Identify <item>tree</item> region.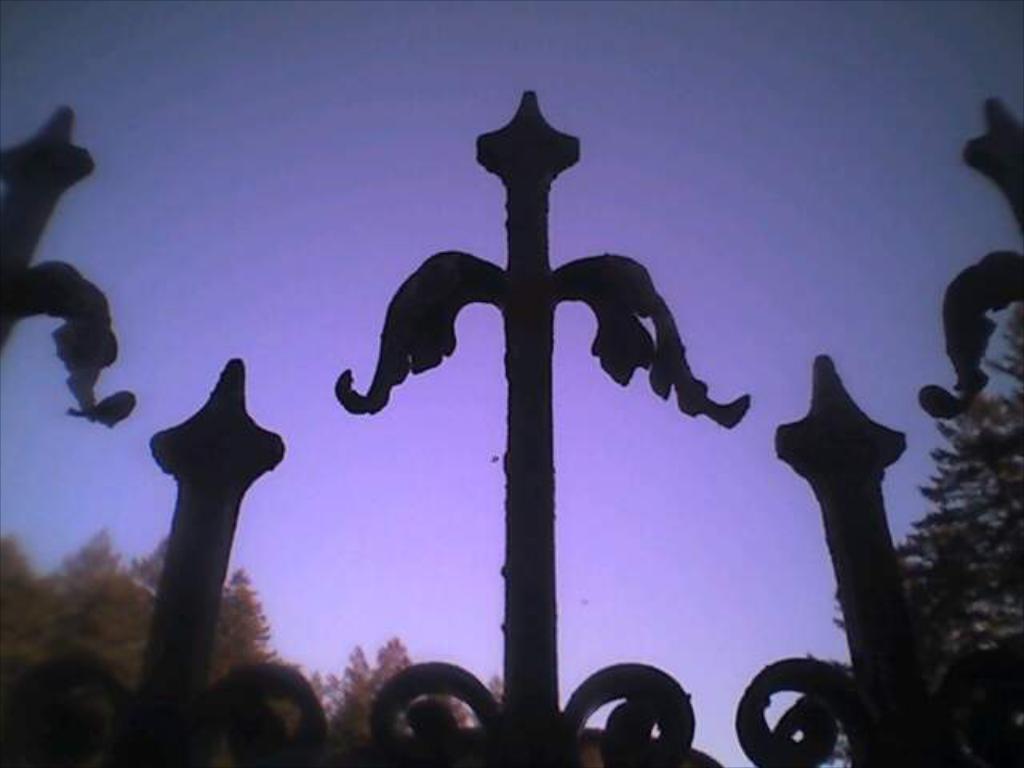
Region: 0:518:173:688.
